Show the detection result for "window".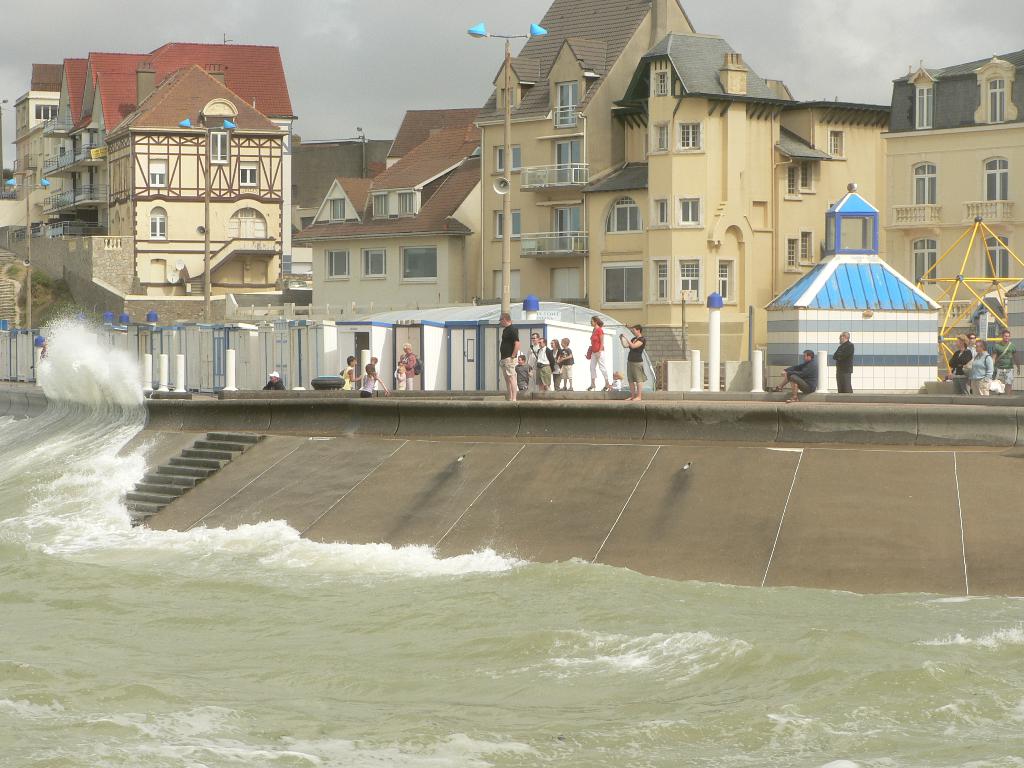
494/143/522/170.
